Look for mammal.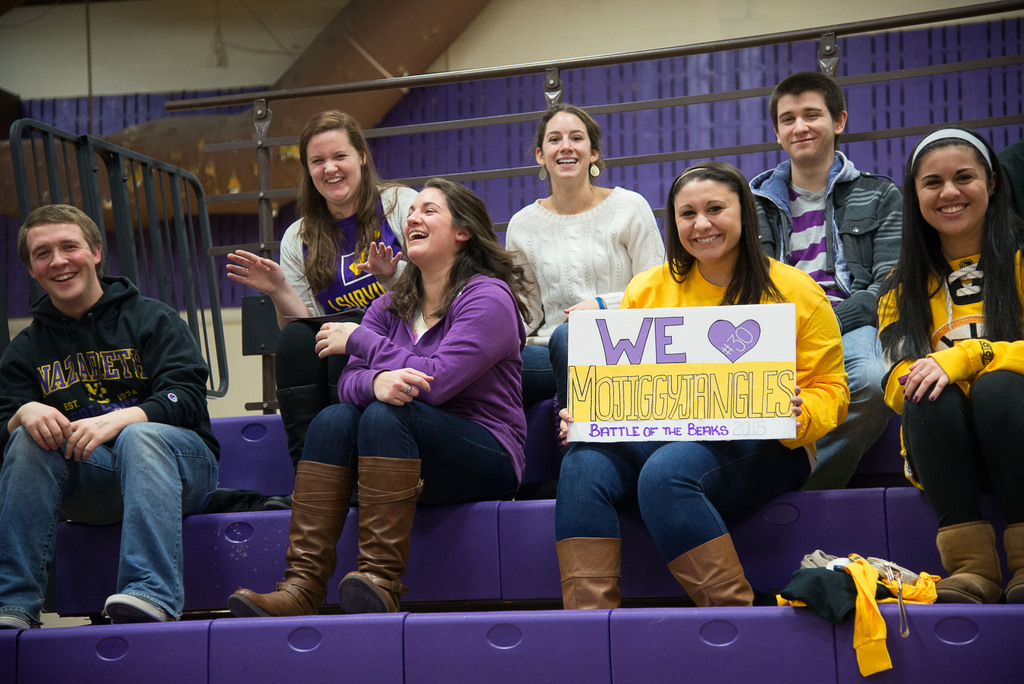
Found: (x1=557, y1=161, x2=856, y2=611).
